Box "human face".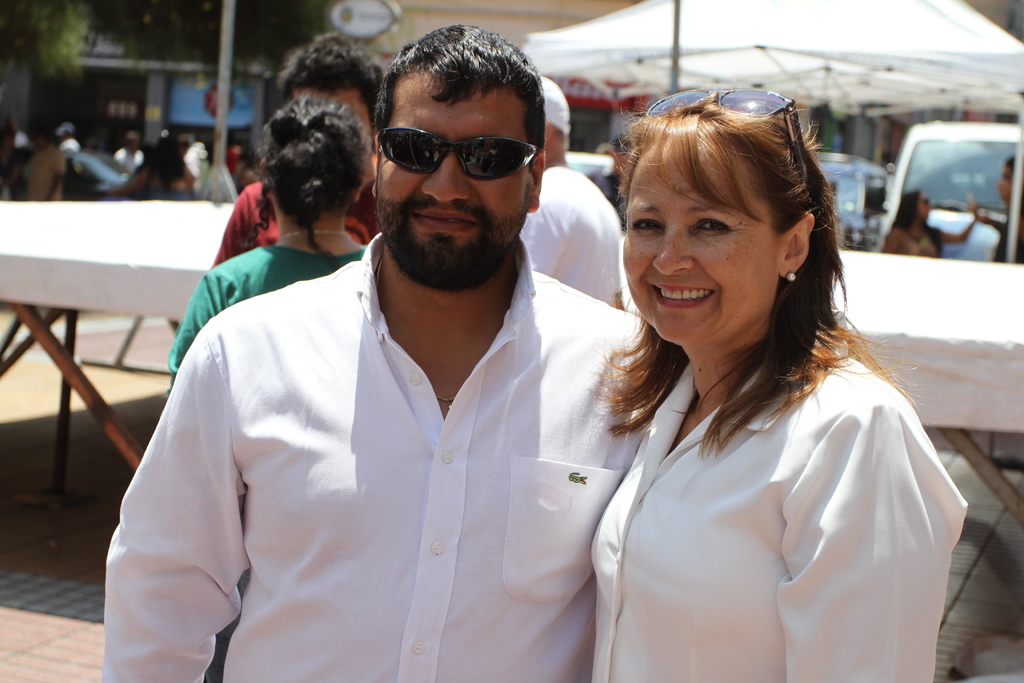
pyautogui.locateOnScreen(382, 72, 533, 284).
